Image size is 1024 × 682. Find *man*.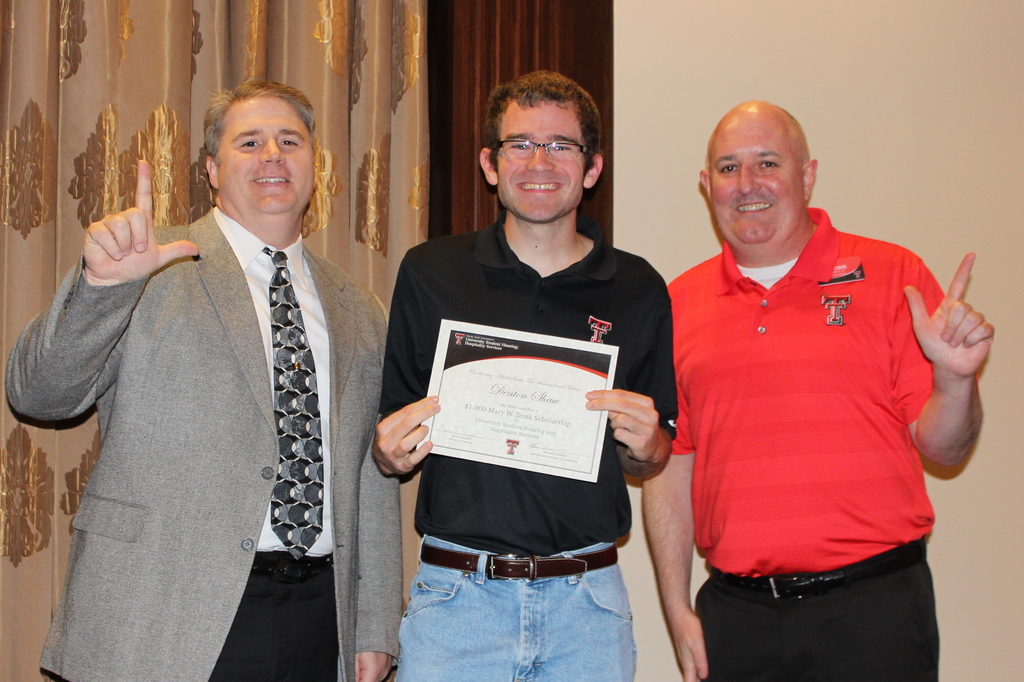
[x1=1, y1=81, x2=410, y2=681].
